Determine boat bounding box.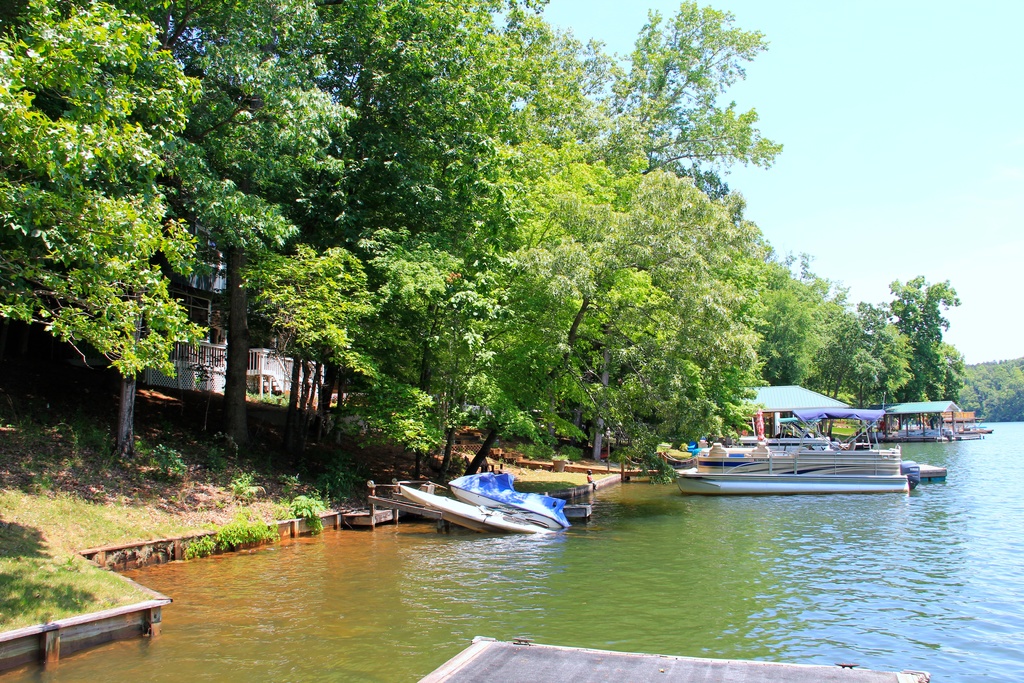
Determined: BBox(679, 469, 913, 499).
